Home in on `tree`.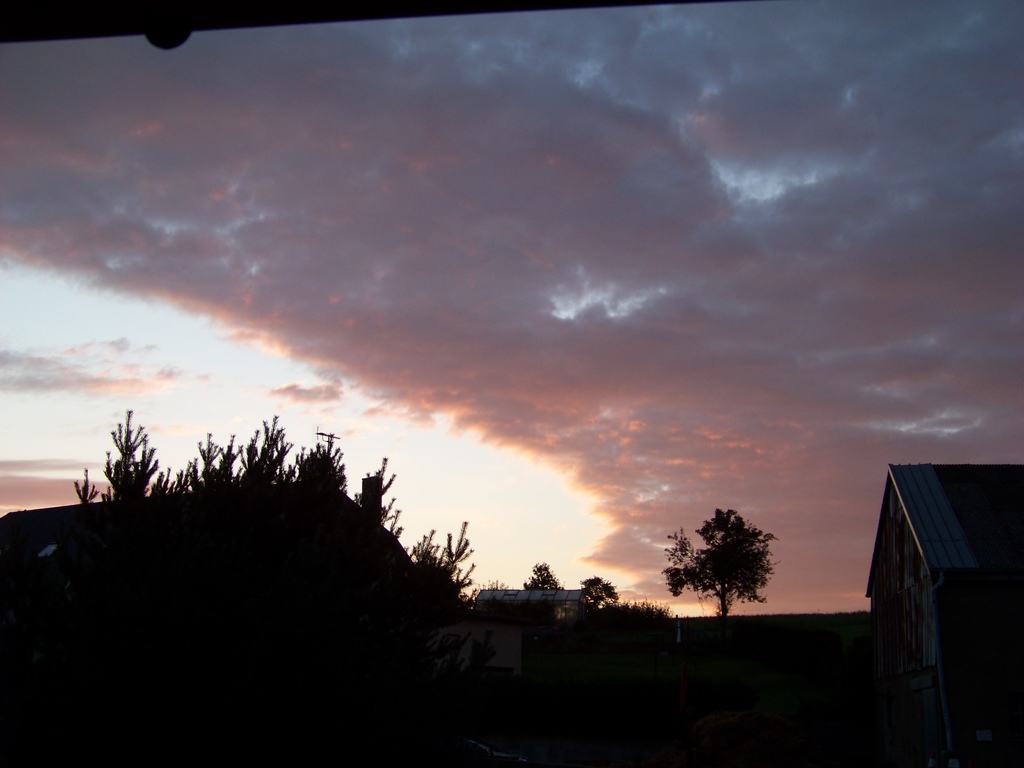
Homed in at 72/398/479/653.
